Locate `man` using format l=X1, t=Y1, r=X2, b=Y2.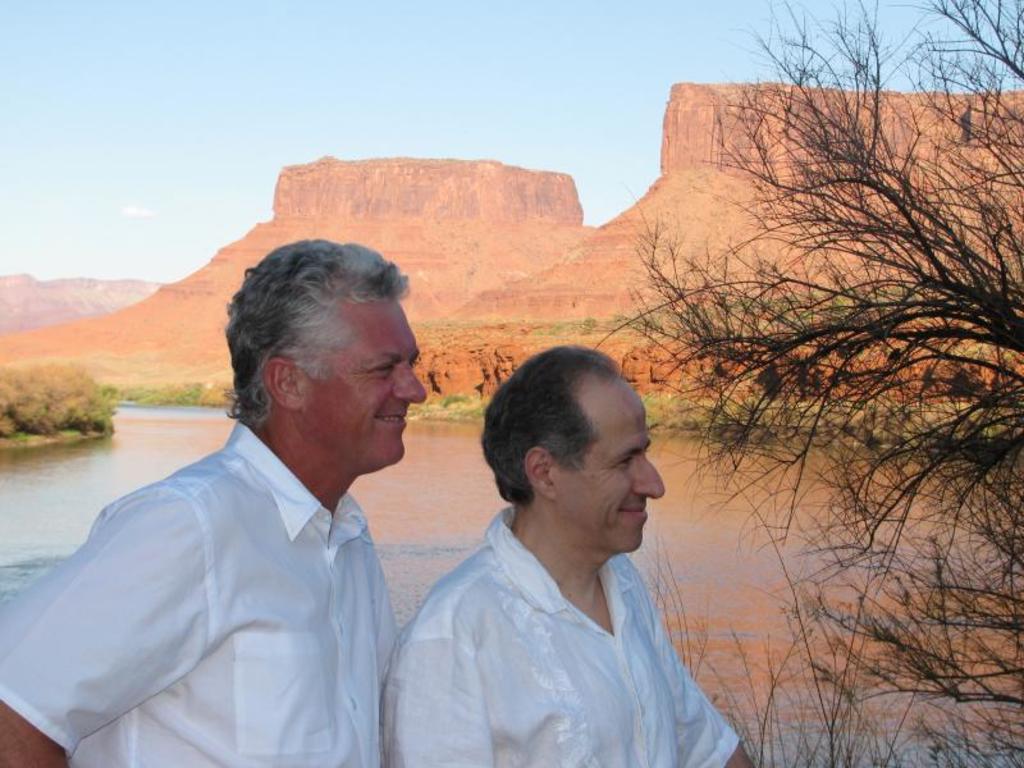
l=380, t=344, r=750, b=767.
